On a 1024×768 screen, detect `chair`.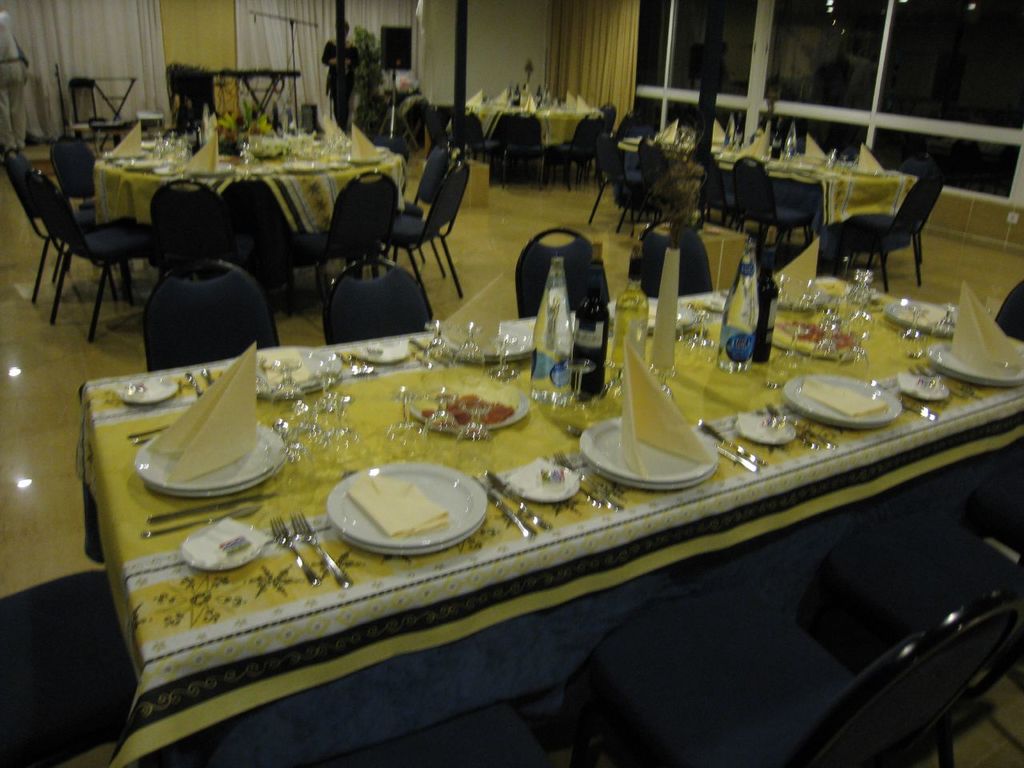
Rect(143, 171, 233, 342).
